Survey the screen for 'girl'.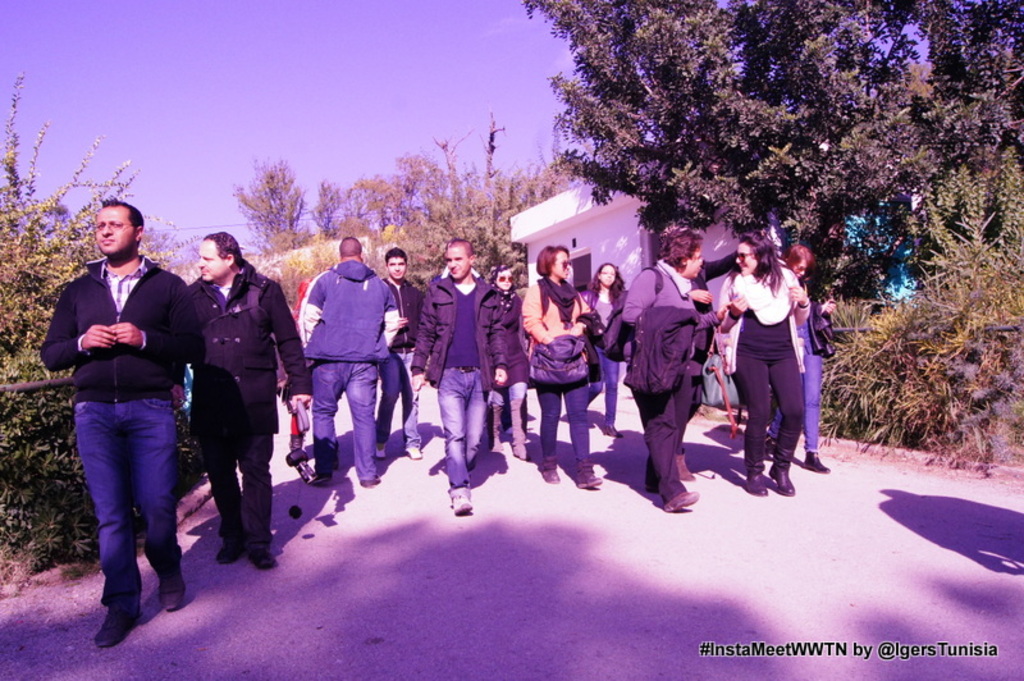
Survey found: detection(521, 246, 603, 489).
